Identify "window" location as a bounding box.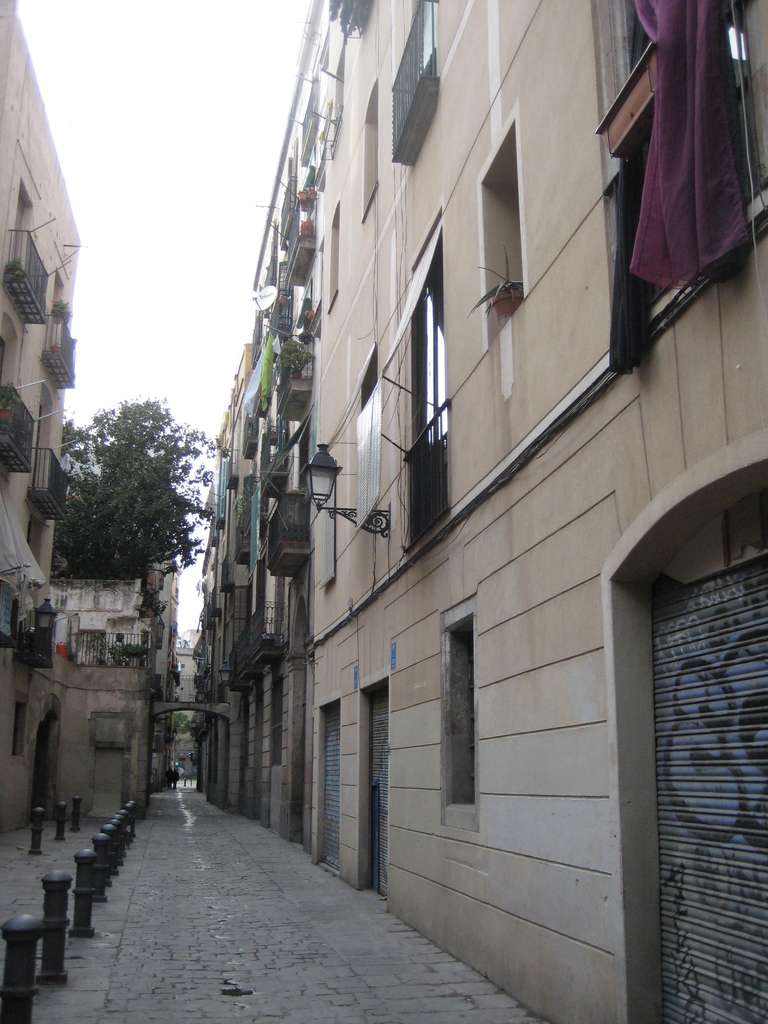
rect(336, 40, 346, 145).
